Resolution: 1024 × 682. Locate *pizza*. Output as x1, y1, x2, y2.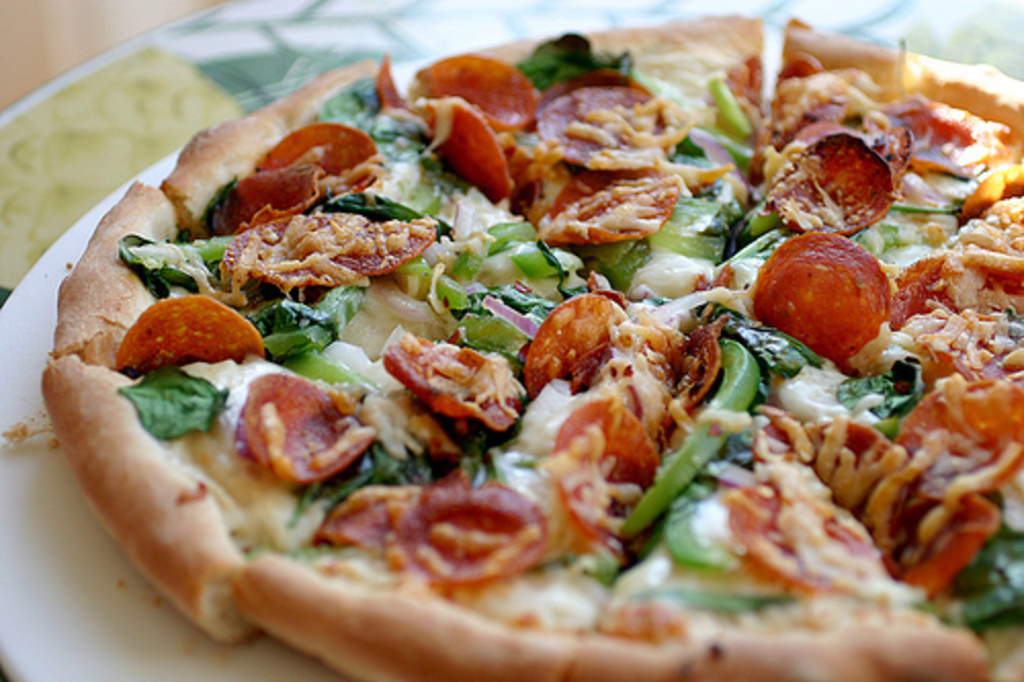
2, 0, 1004, 678.
